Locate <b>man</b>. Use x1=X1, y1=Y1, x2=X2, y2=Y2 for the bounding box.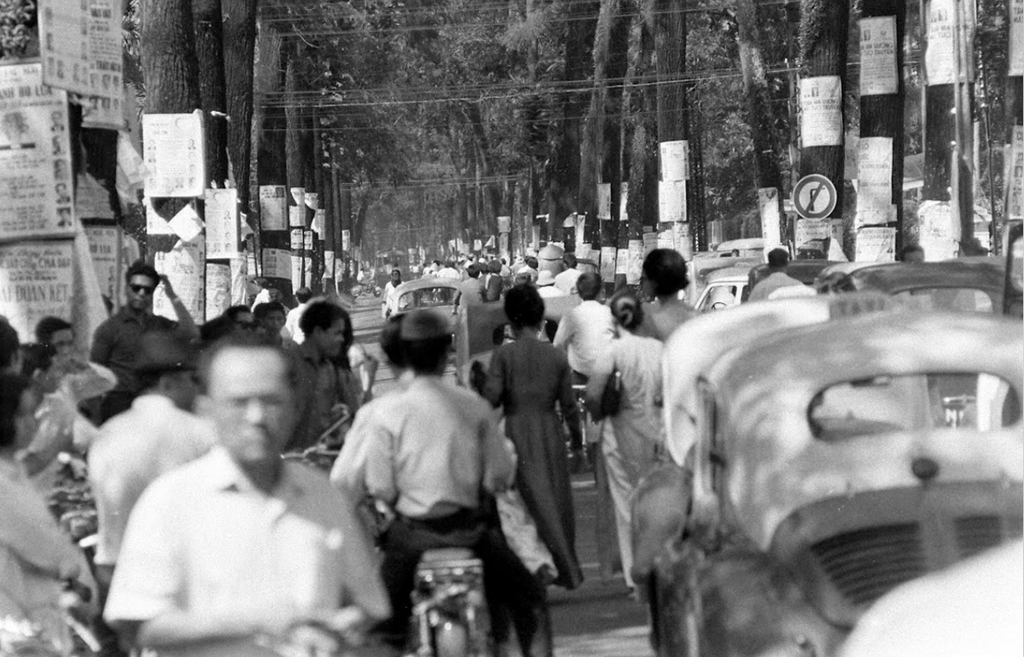
x1=374, y1=310, x2=533, y2=656.
